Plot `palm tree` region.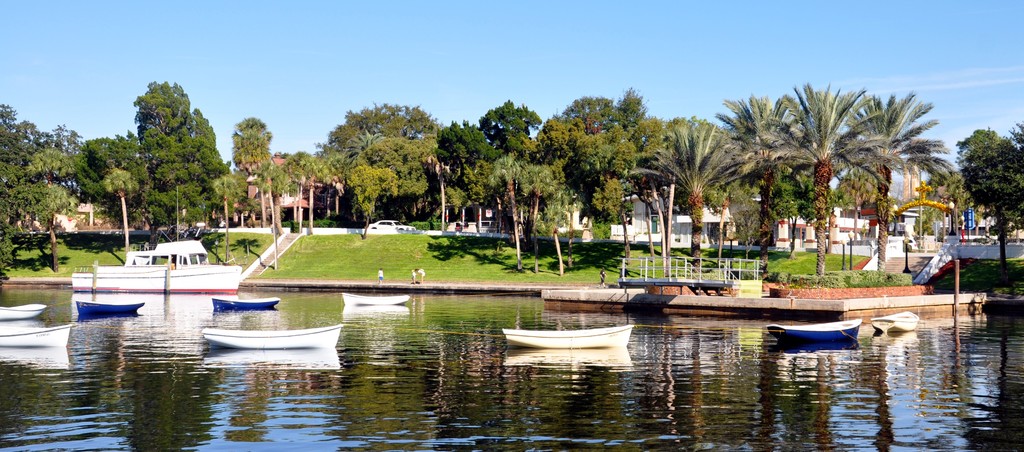
Plotted at box(737, 83, 828, 238).
